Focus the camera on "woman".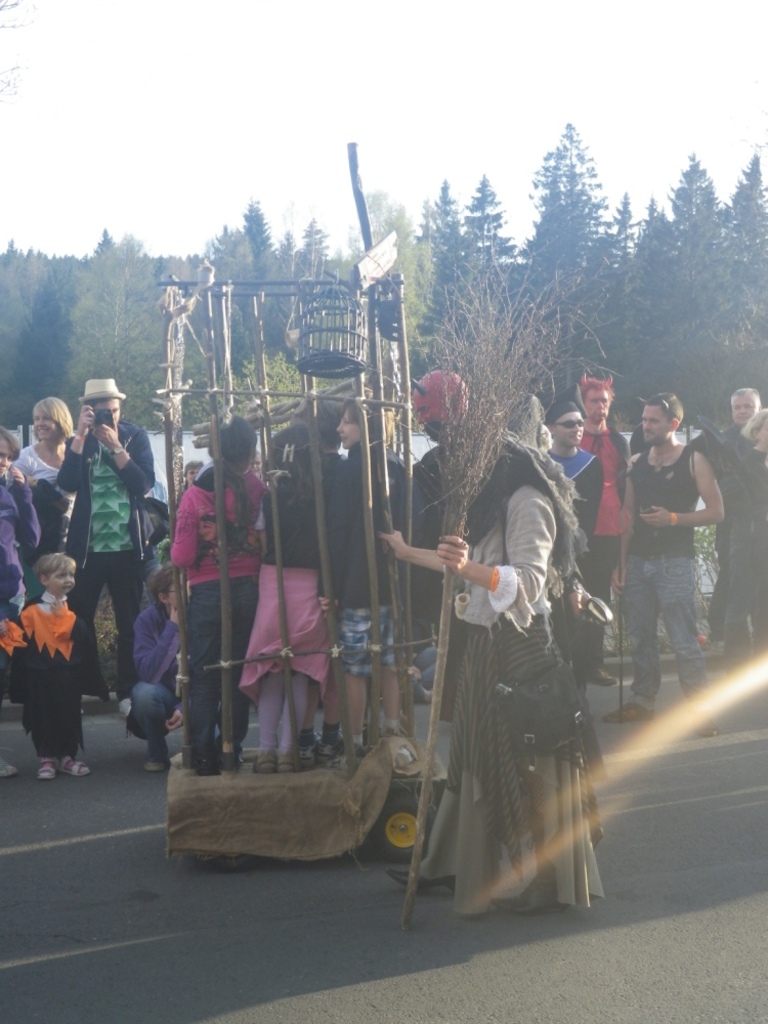
Focus region: (left=315, top=395, right=402, bottom=751).
